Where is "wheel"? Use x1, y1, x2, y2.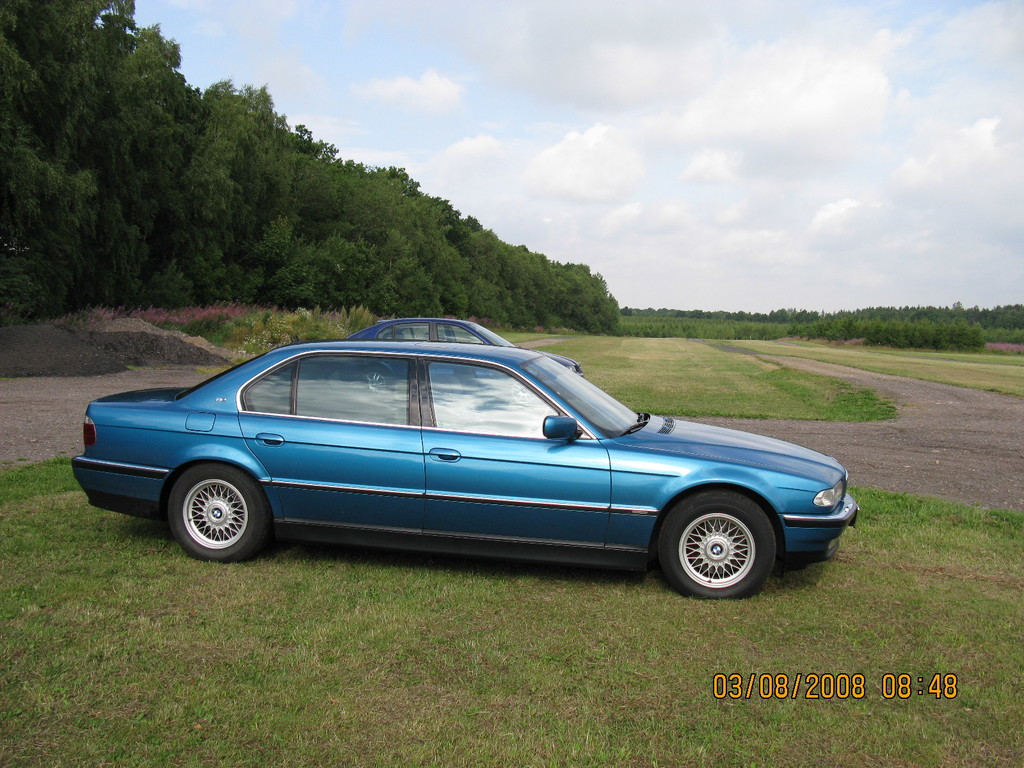
507, 378, 537, 404.
